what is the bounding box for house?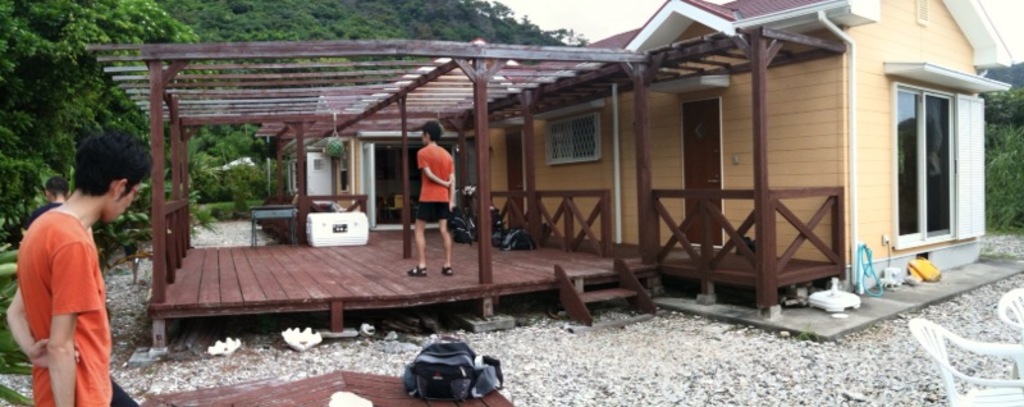
select_region(90, 1, 1015, 353).
